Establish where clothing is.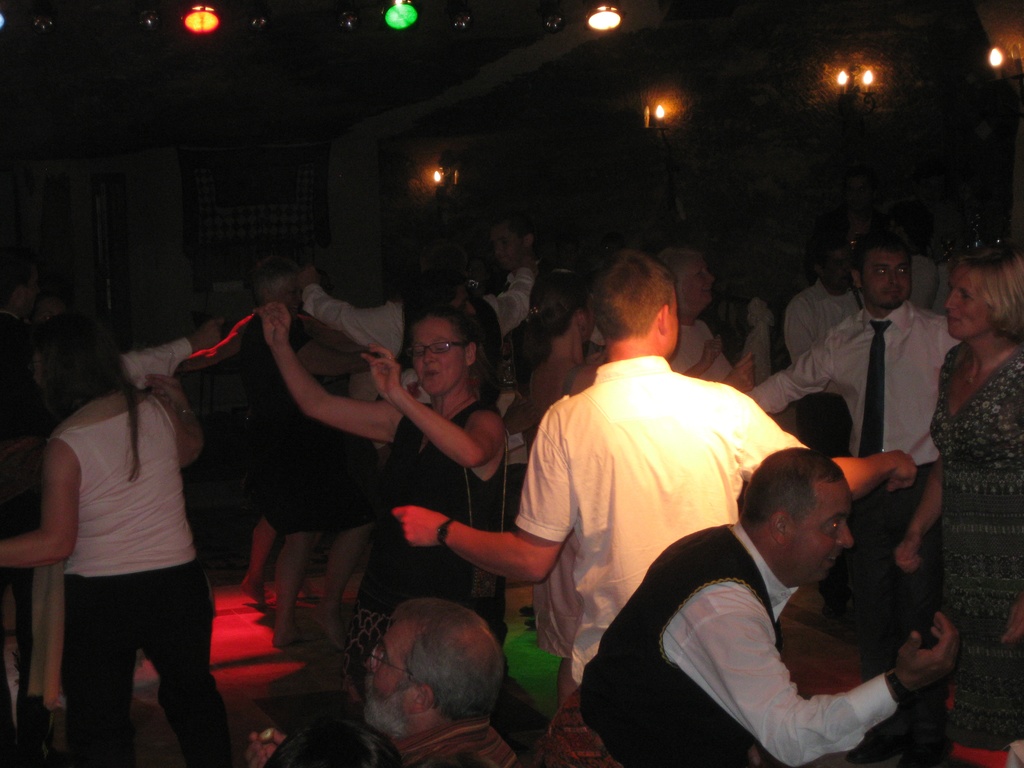
Established at detection(513, 355, 812, 684).
